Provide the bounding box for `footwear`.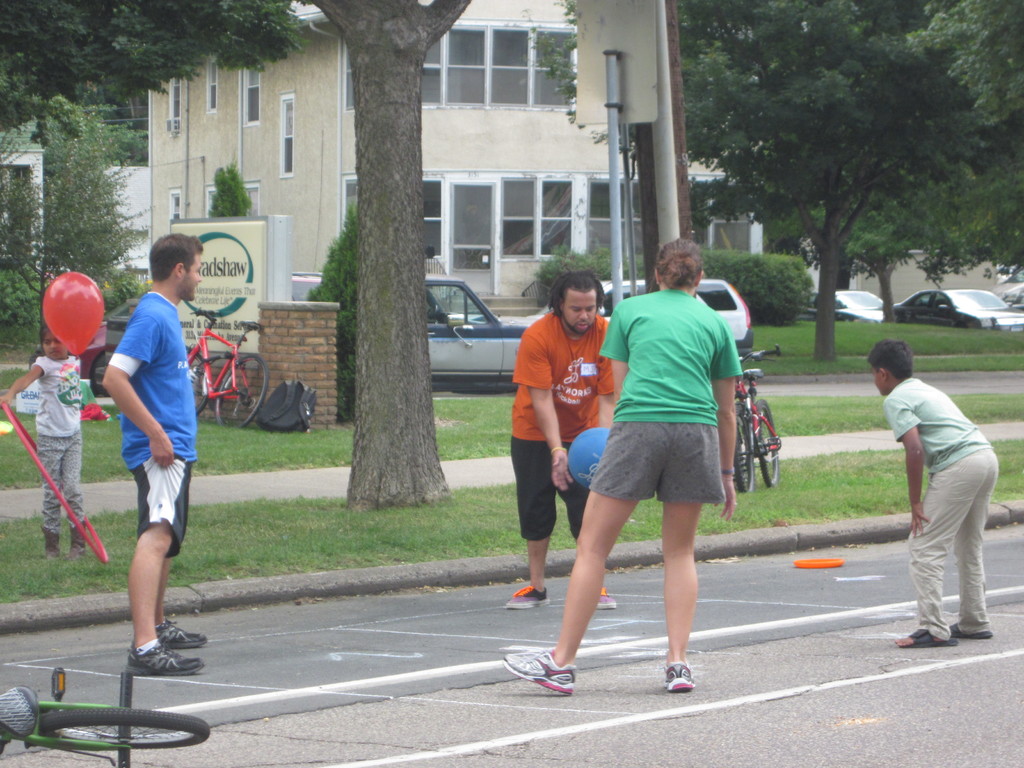
[946, 621, 997, 637].
